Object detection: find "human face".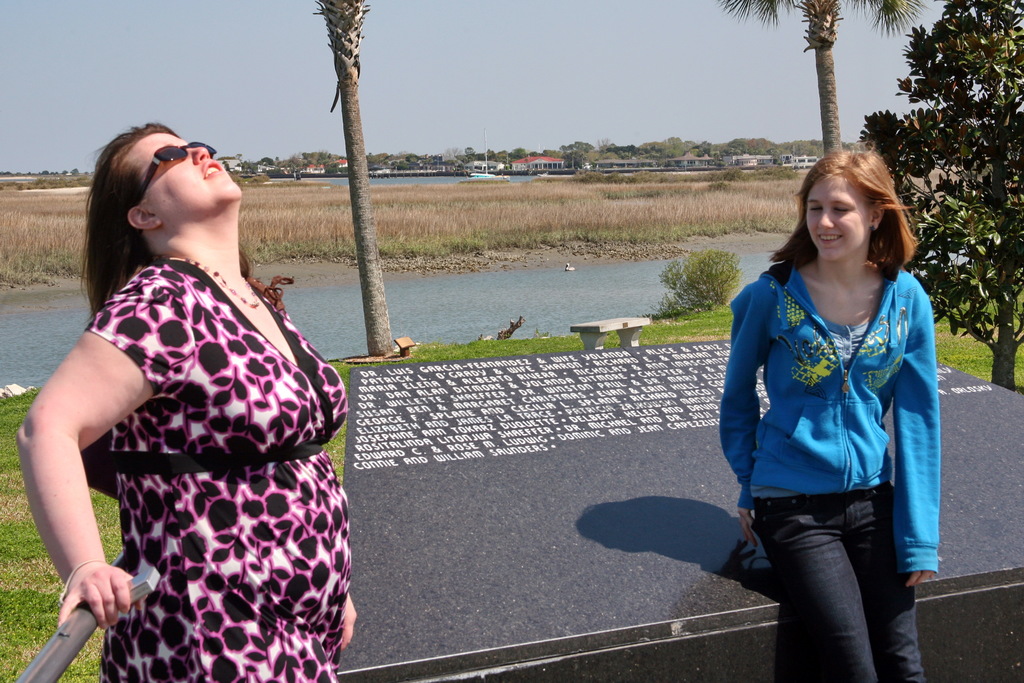
<bbox>806, 176, 868, 253</bbox>.
